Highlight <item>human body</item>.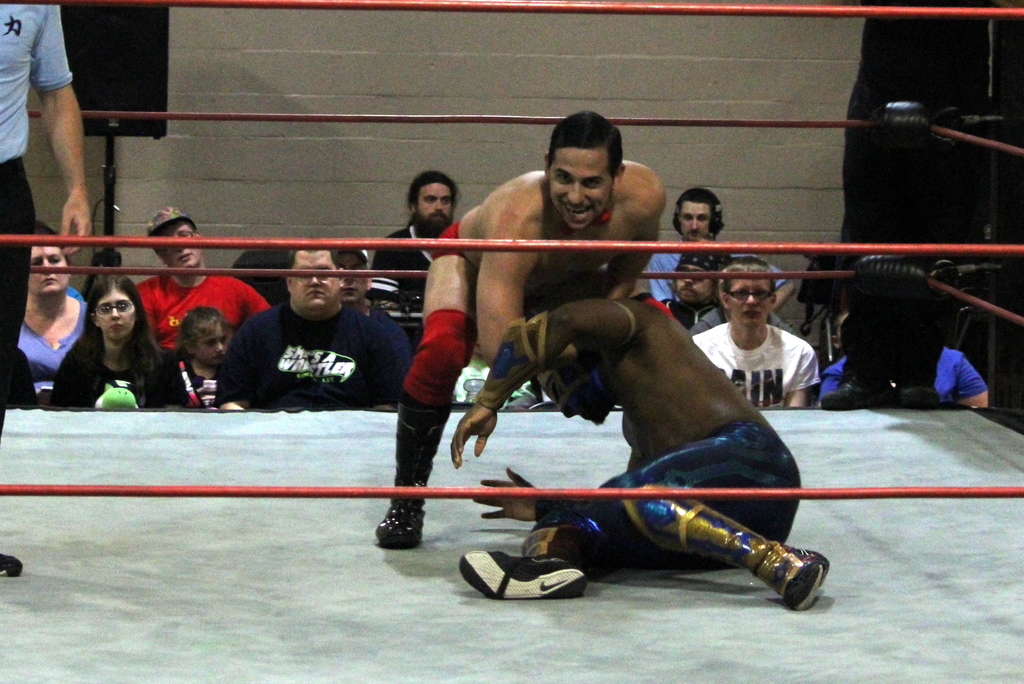
Highlighted region: x1=165 y1=302 x2=220 y2=402.
